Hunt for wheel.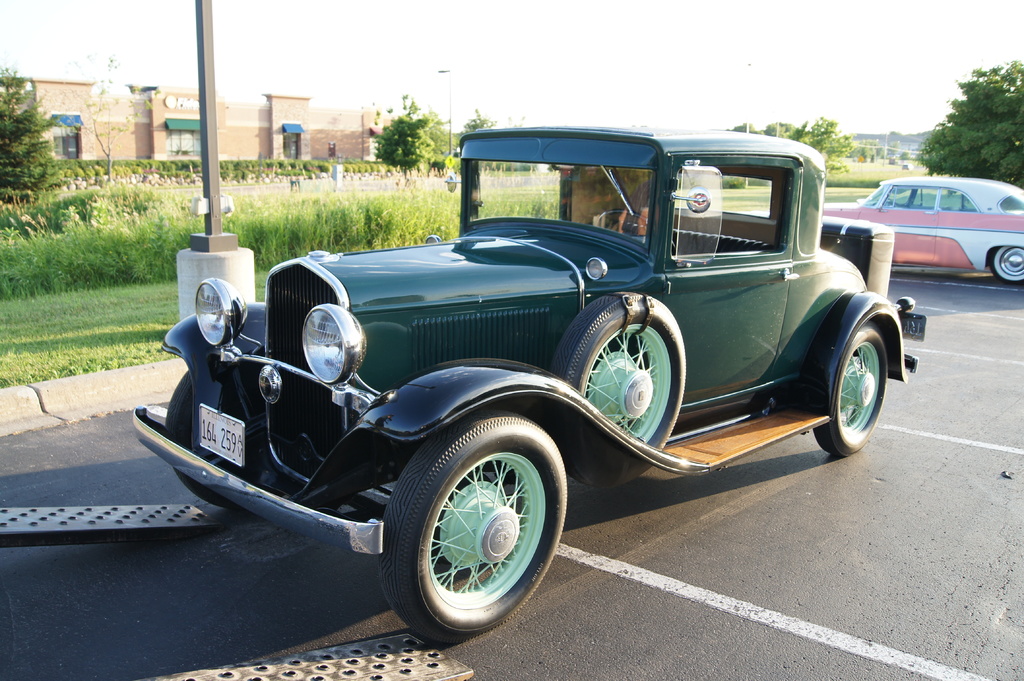
Hunted down at bbox=(386, 421, 559, 639).
